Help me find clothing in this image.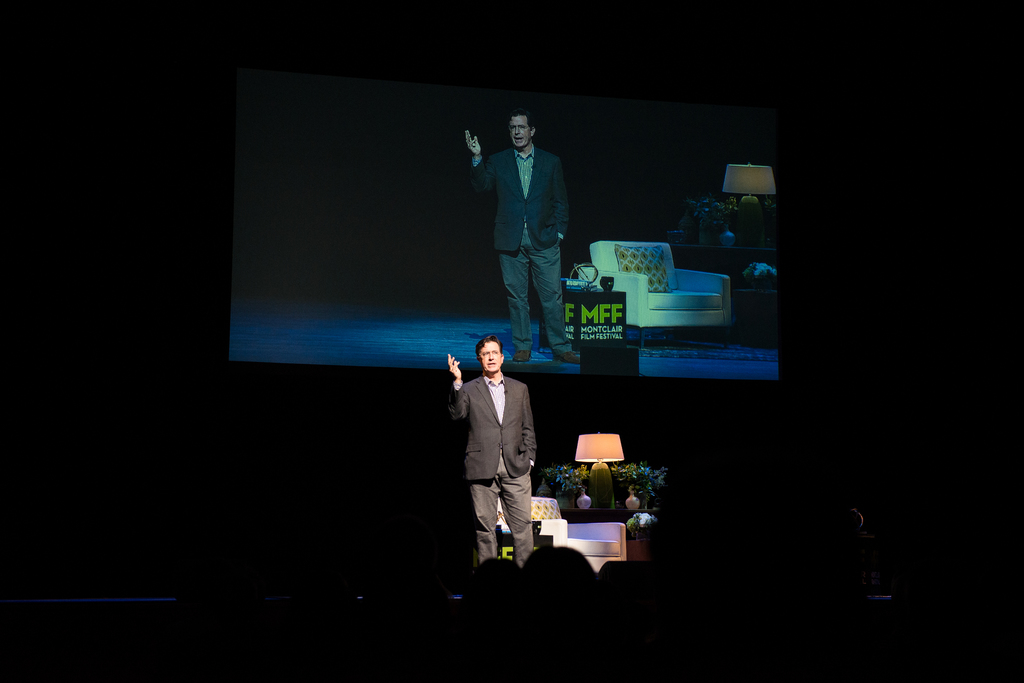
Found it: <box>472,112,588,351</box>.
